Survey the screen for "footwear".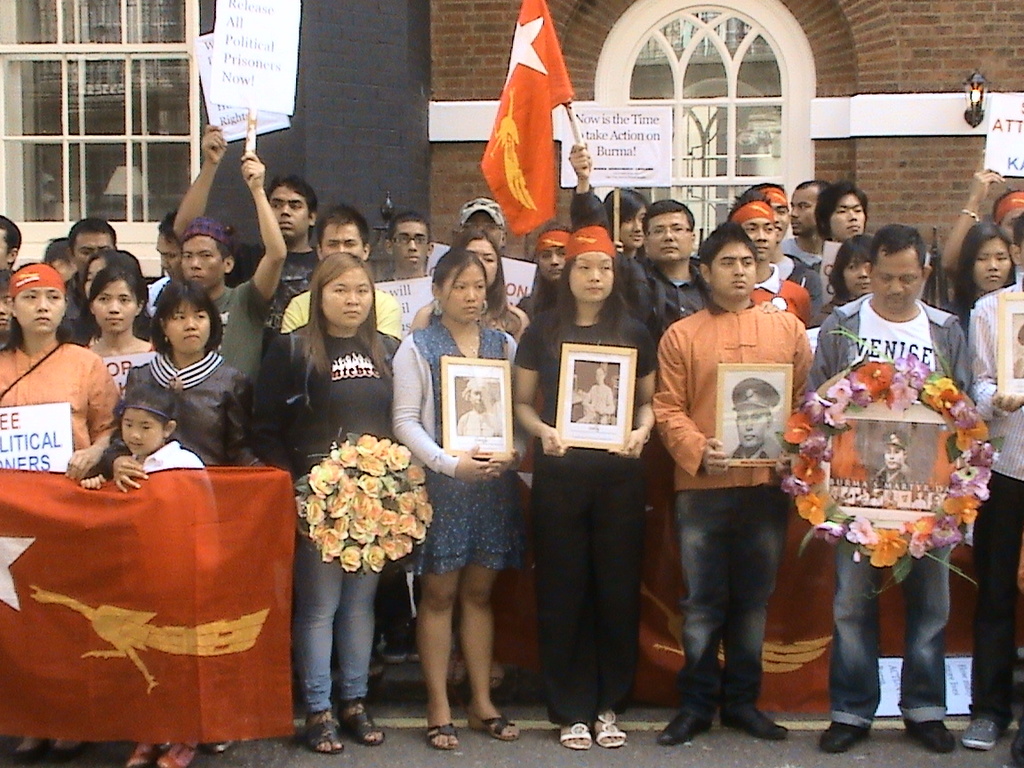
Survey found: Rect(371, 652, 391, 680).
